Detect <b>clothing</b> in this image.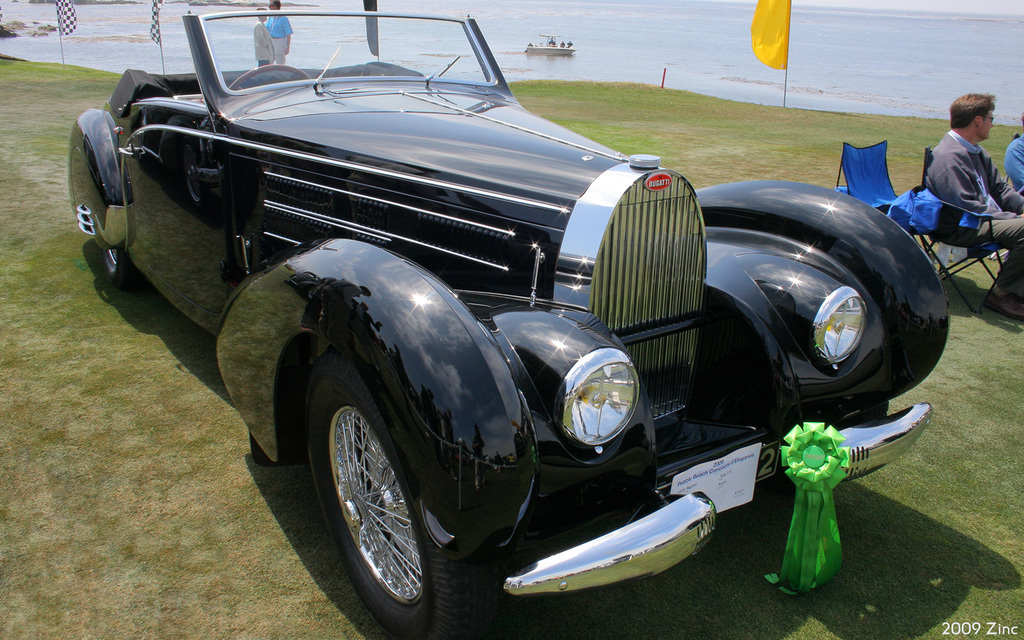
Detection: l=252, t=17, r=274, b=73.
